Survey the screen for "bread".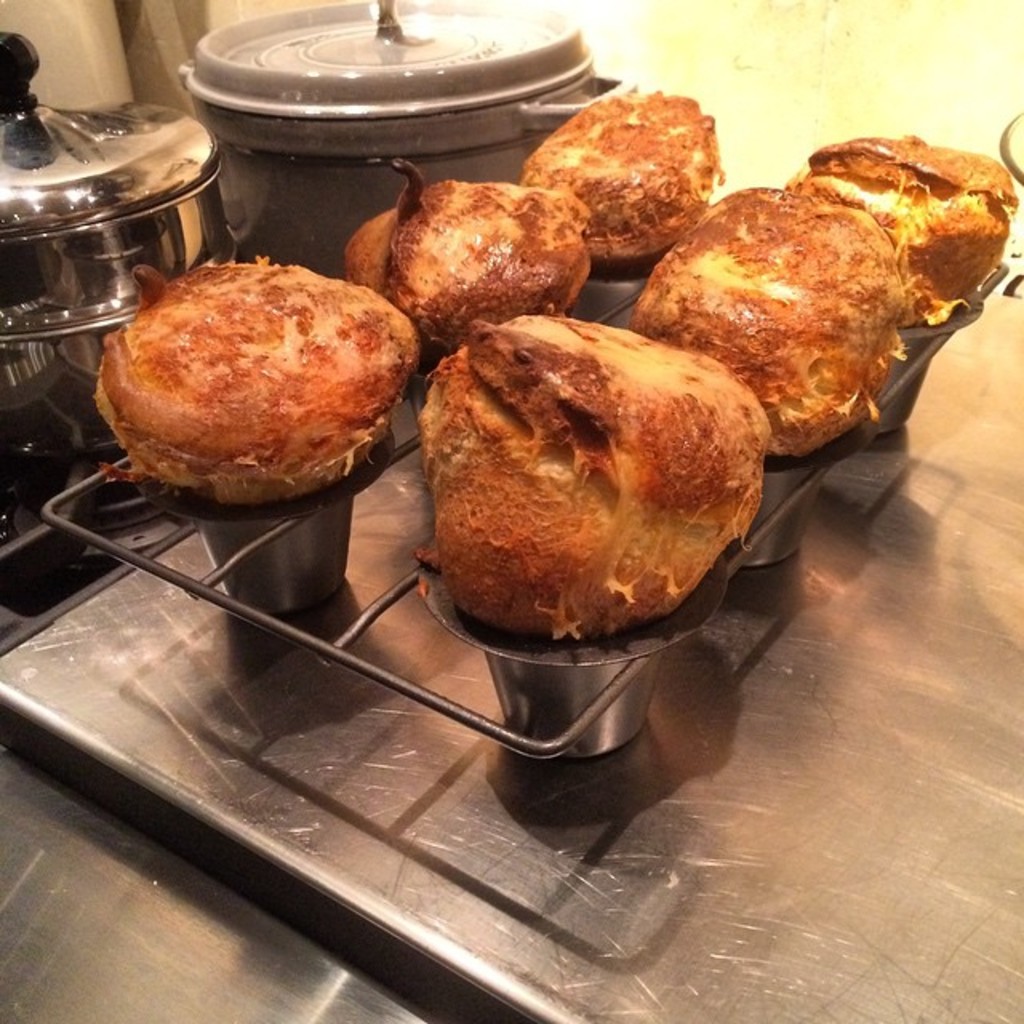
Survey found: (86, 250, 419, 509).
